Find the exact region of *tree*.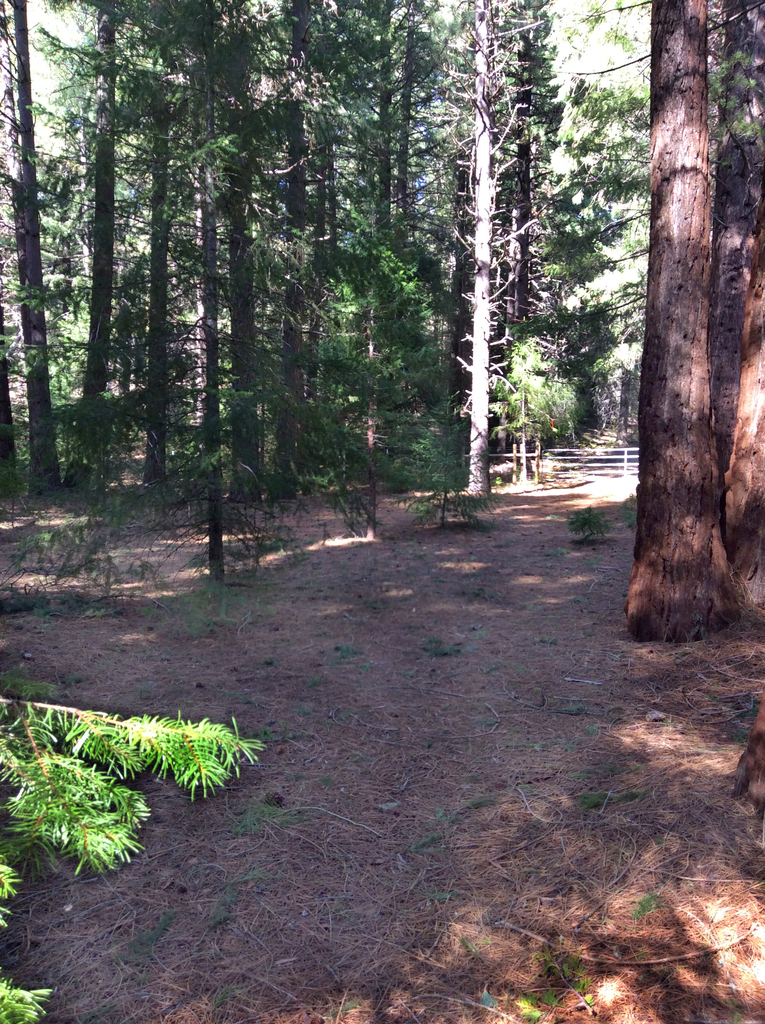
Exact region: 629:0:720:638.
